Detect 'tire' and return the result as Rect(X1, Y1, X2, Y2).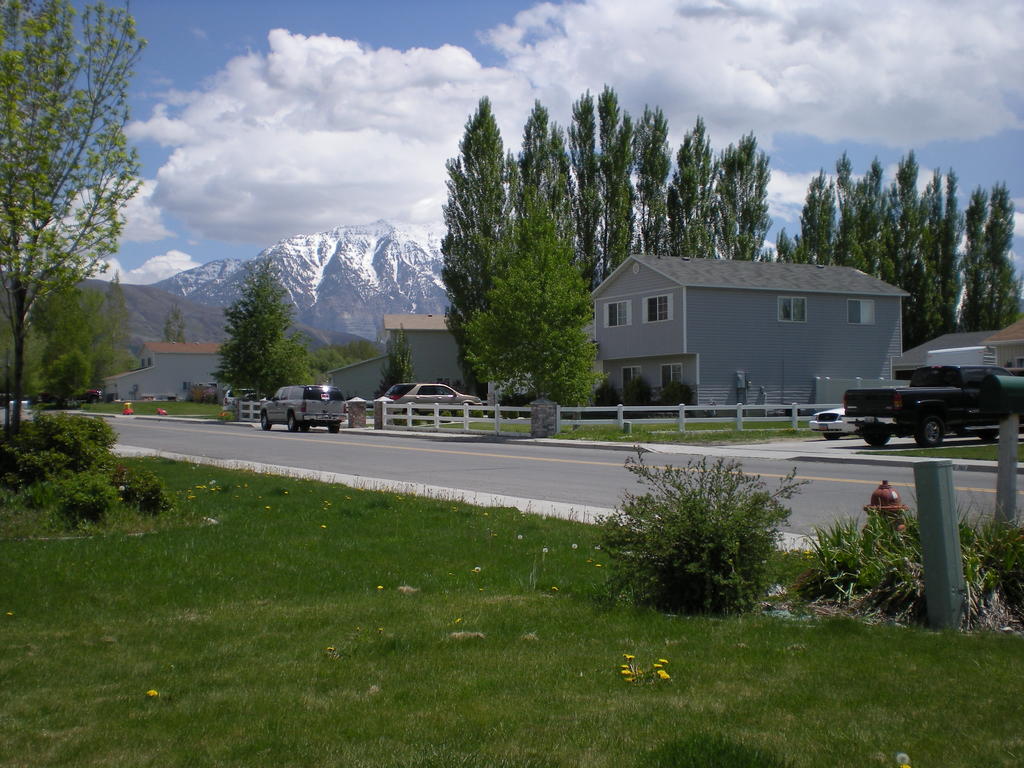
Rect(821, 432, 844, 439).
